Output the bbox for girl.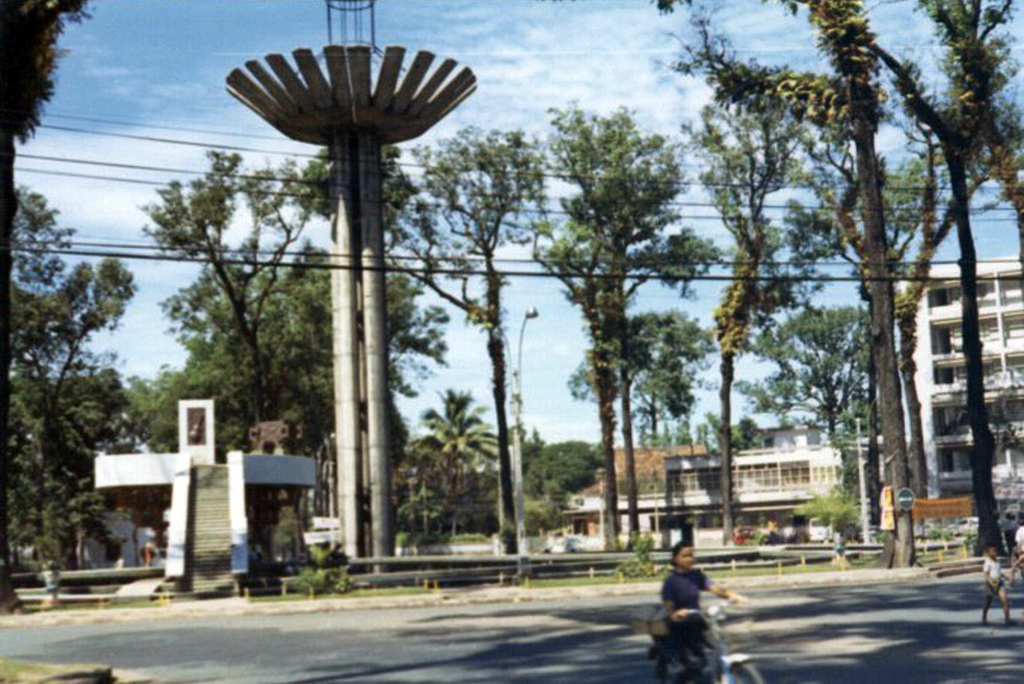
Rect(654, 536, 752, 662).
